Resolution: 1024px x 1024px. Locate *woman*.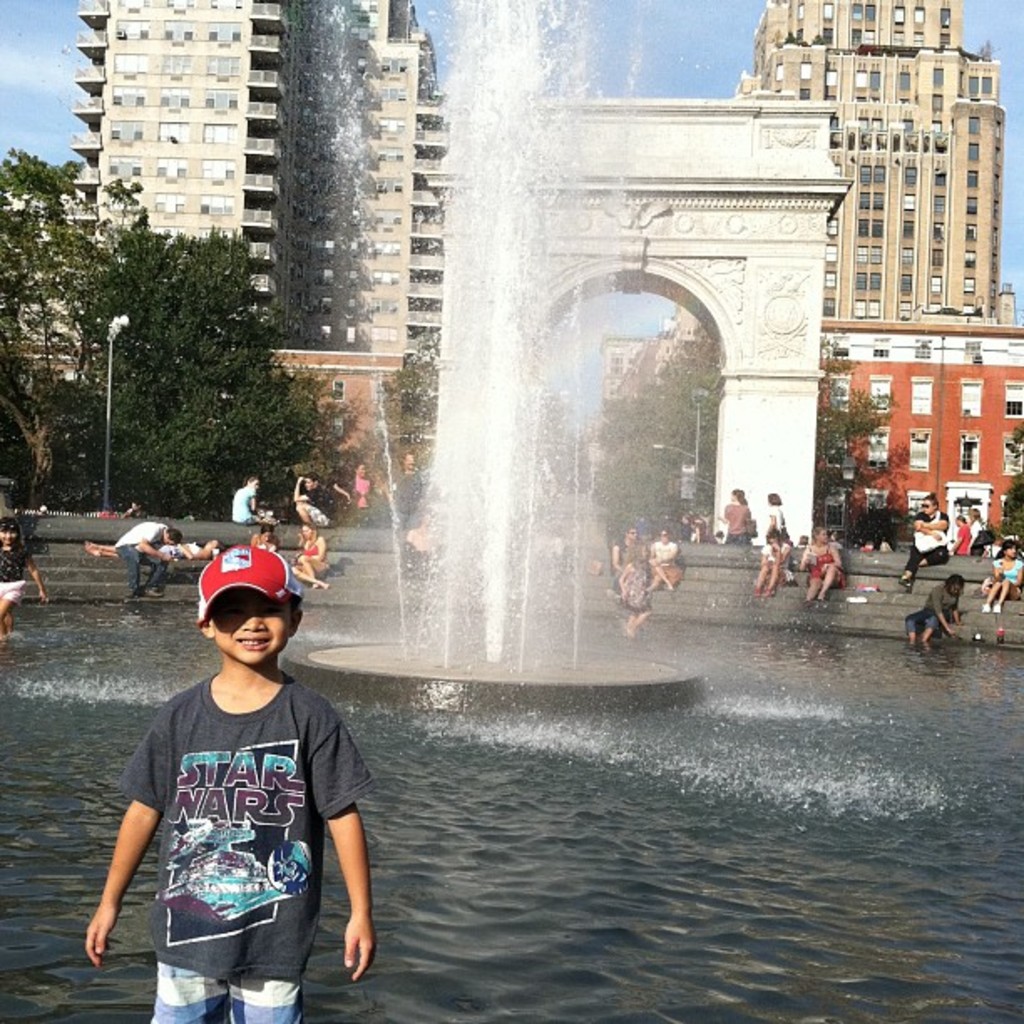
{"left": 900, "top": 485, "right": 957, "bottom": 584}.
